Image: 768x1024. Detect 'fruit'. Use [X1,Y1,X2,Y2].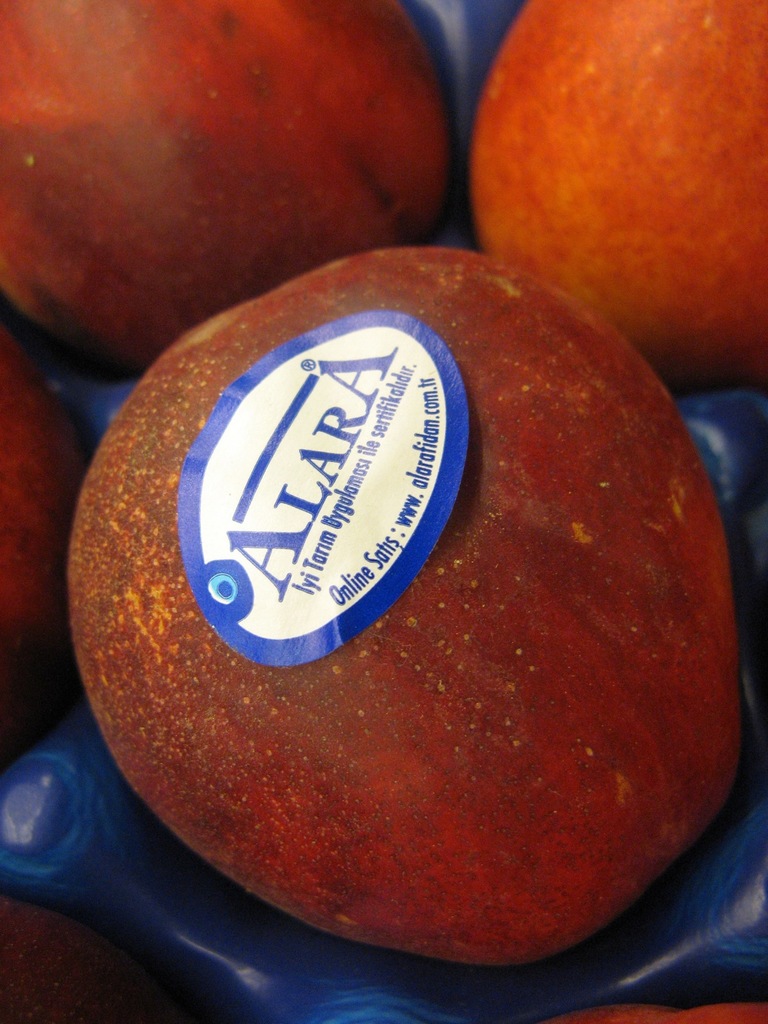
[84,257,753,954].
